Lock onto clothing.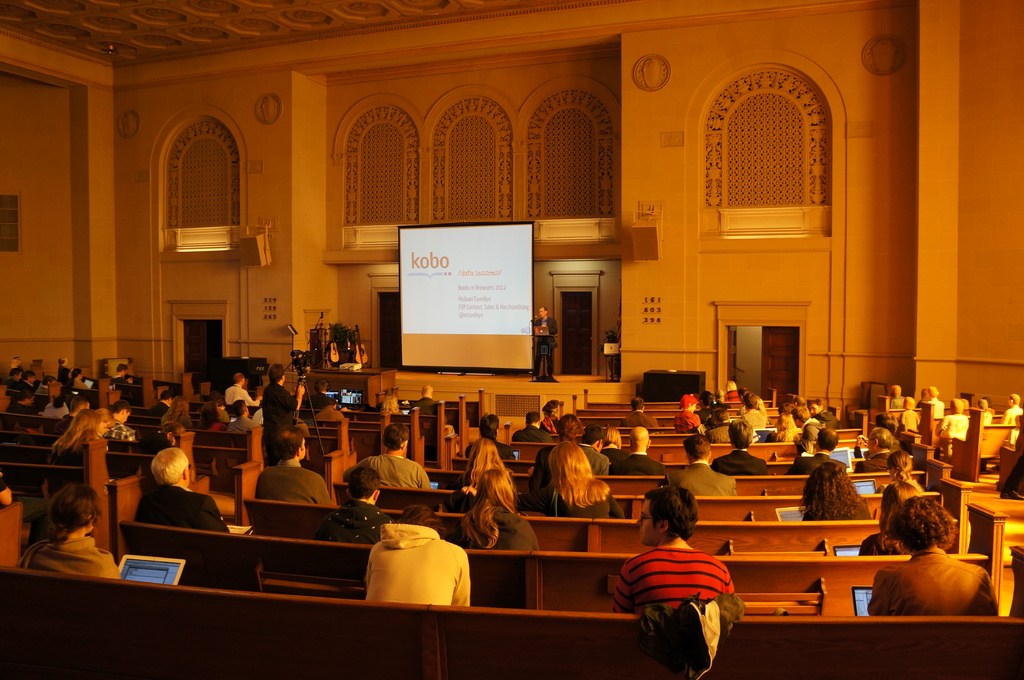
Locked: 95/377/134/393.
